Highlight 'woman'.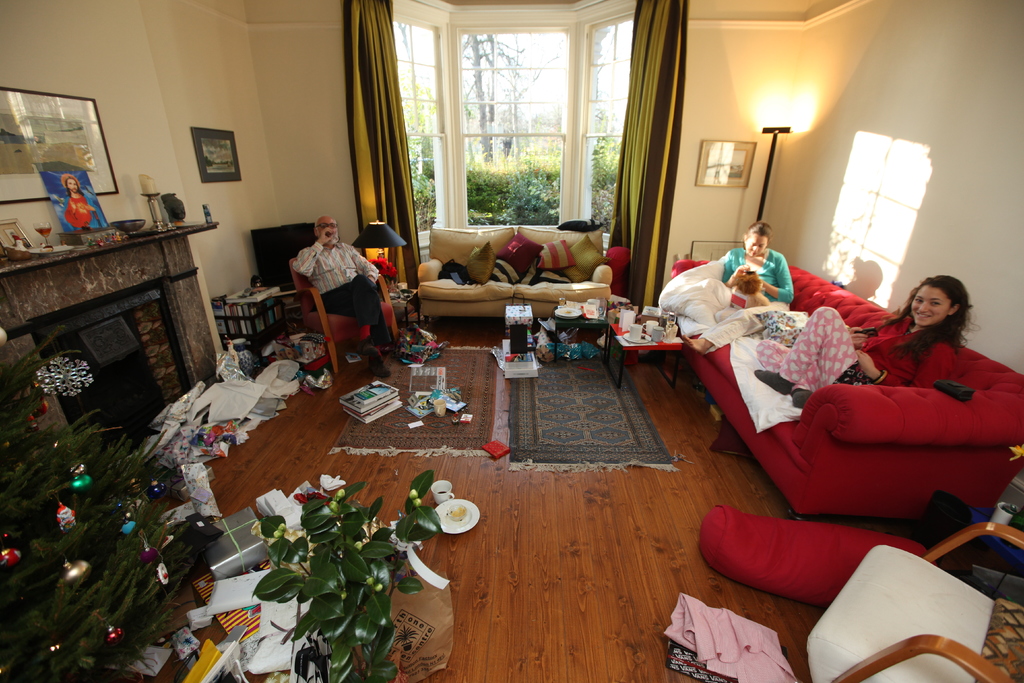
Highlighted region: 751, 271, 969, 406.
